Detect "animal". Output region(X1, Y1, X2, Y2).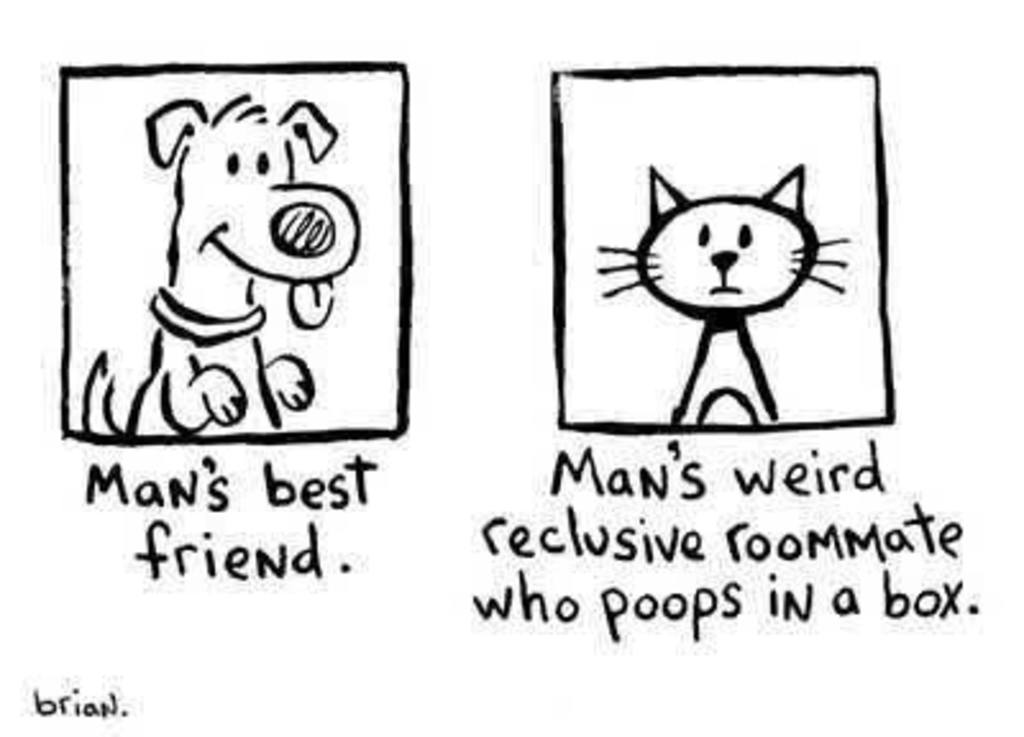
region(84, 87, 366, 422).
